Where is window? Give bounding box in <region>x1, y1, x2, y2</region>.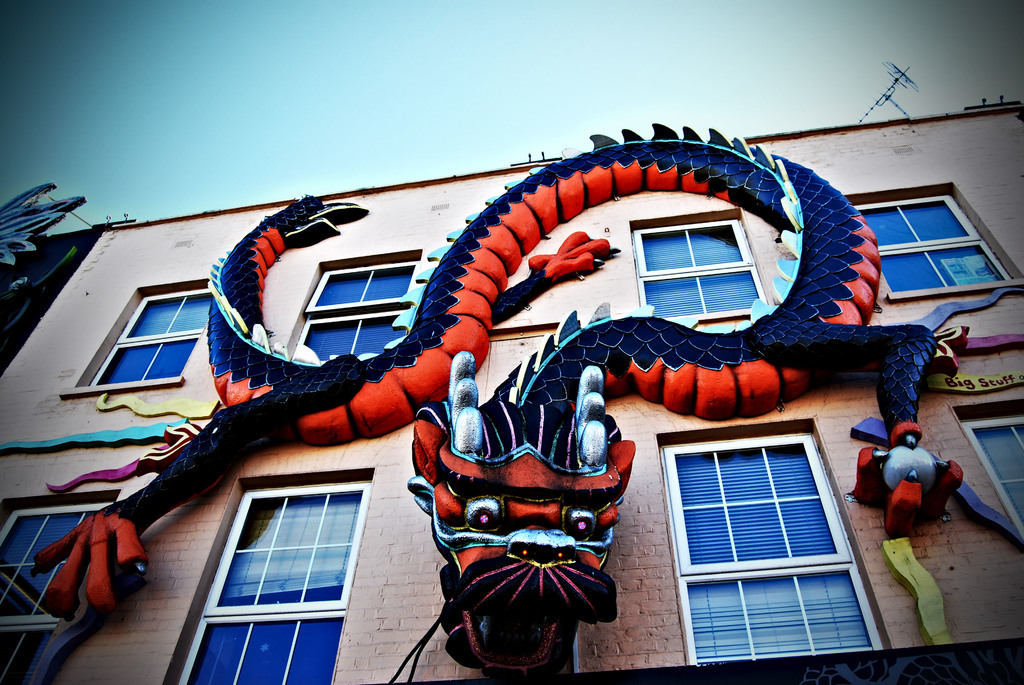
<region>842, 181, 1023, 297</region>.
